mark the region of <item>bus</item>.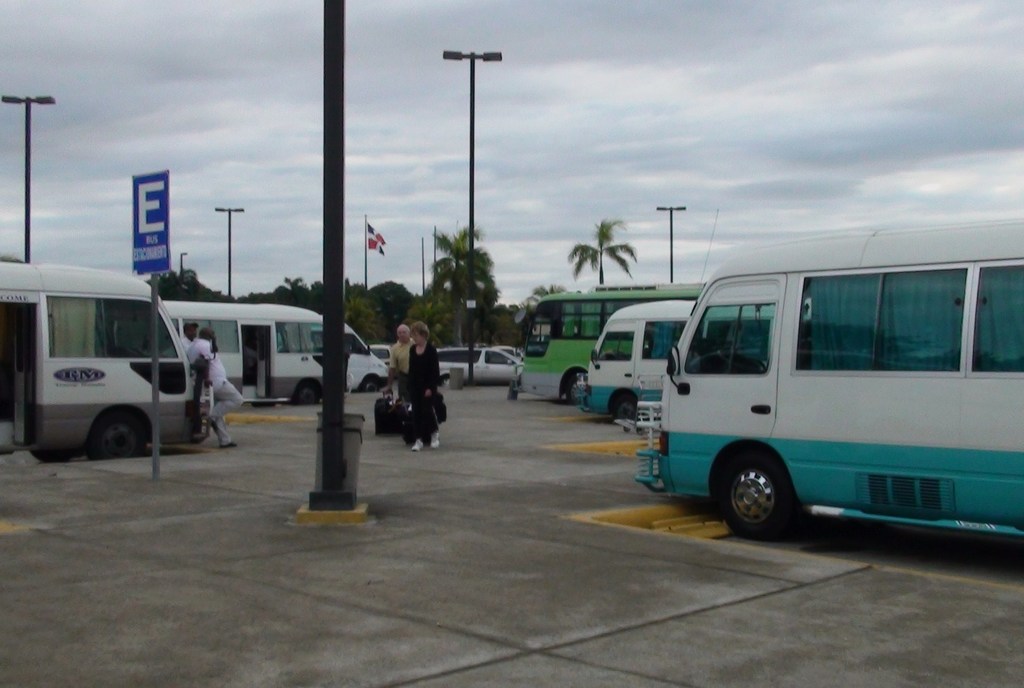
Region: box(509, 274, 719, 417).
